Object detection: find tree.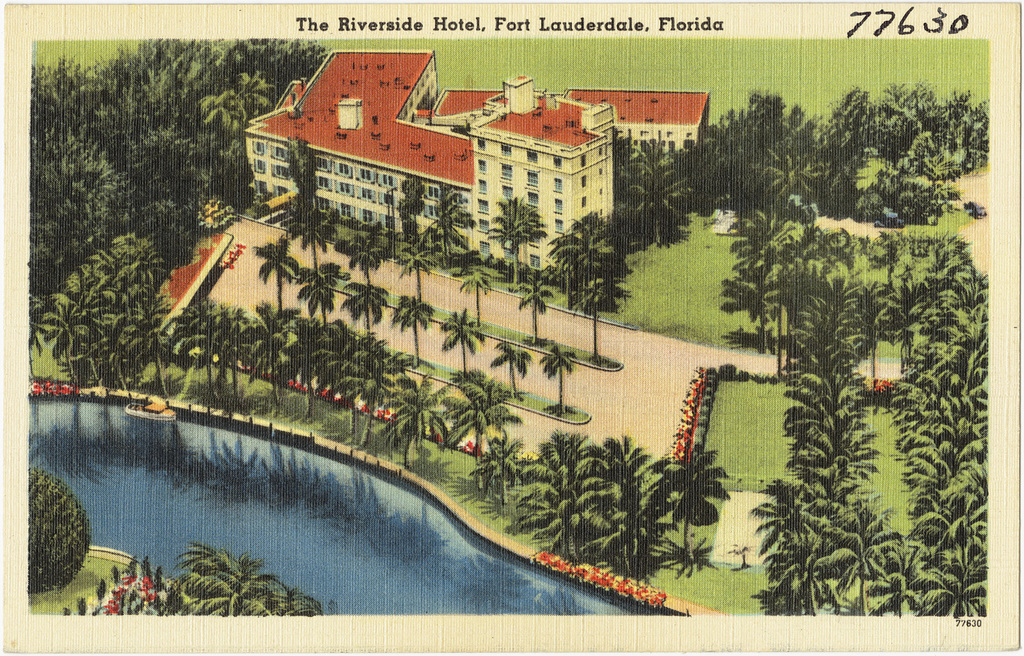
l=339, t=225, r=388, b=283.
